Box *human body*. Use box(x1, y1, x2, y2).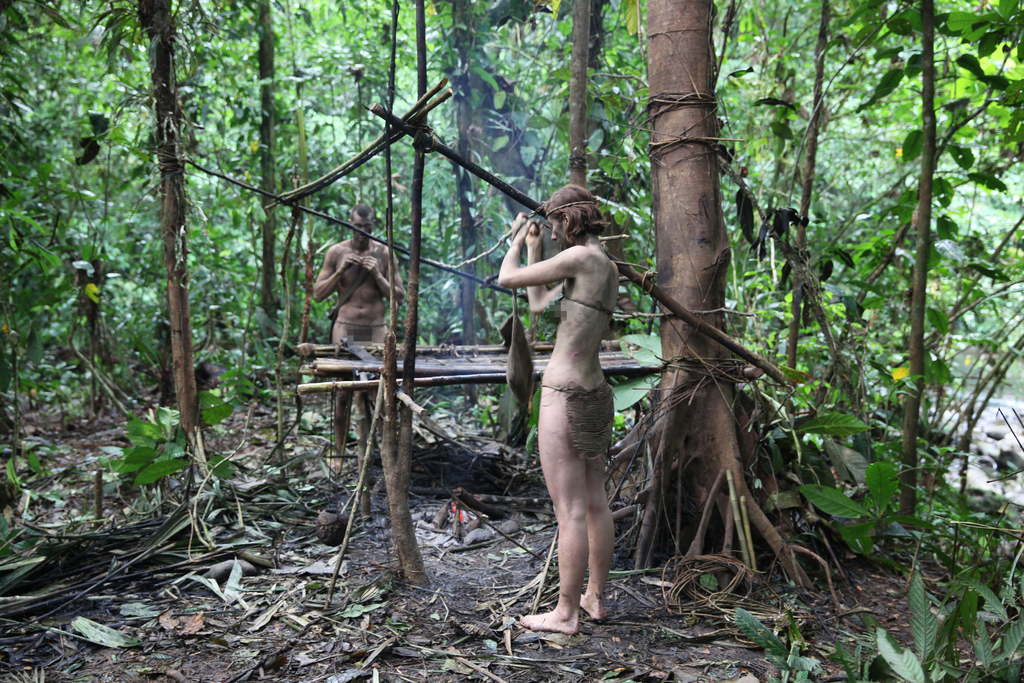
box(497, 204, 648, 611).
